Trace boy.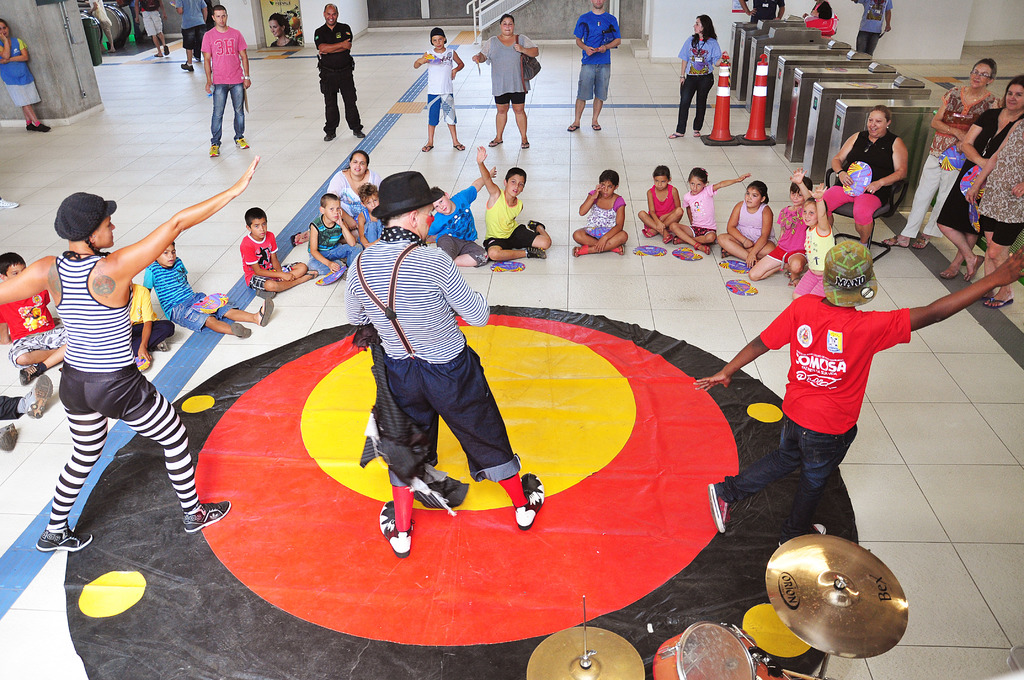
Traced to (left=687, top=243, right=1023, bottom=553).
